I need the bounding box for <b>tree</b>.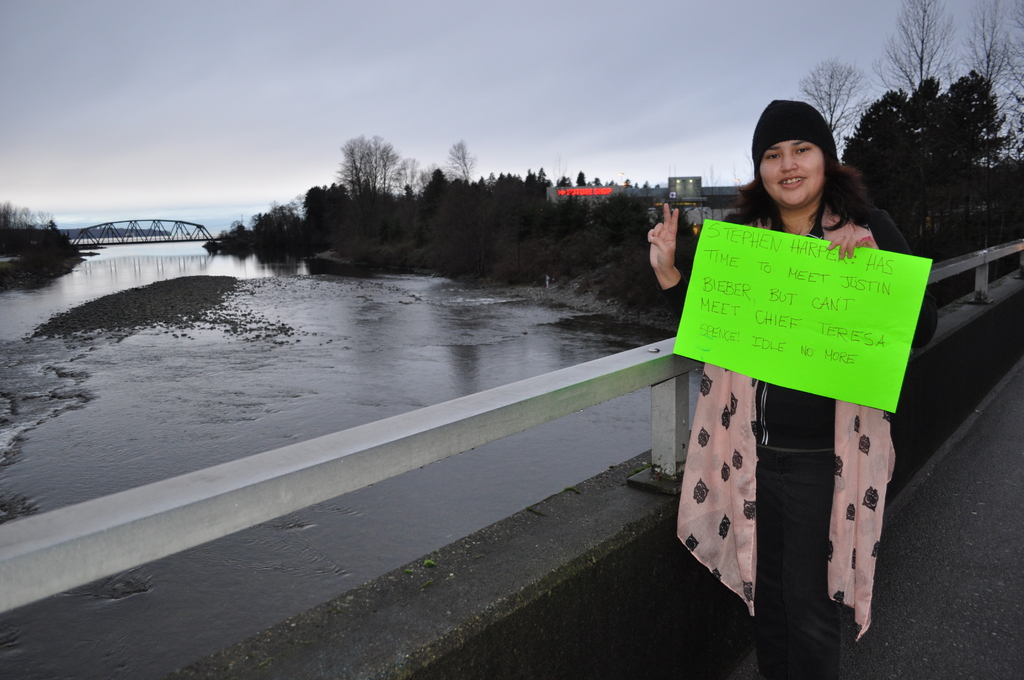
Here it is: <bbox>844, 86, 936, 252</bbox>.
